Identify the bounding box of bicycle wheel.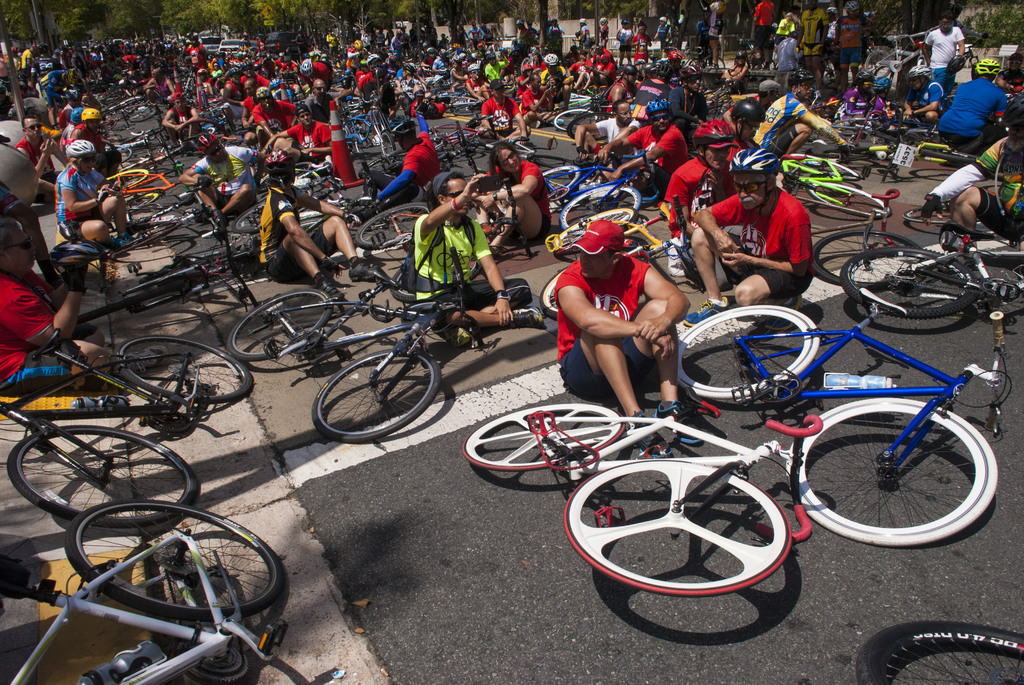
Rect(790, 395, 999, 559).
